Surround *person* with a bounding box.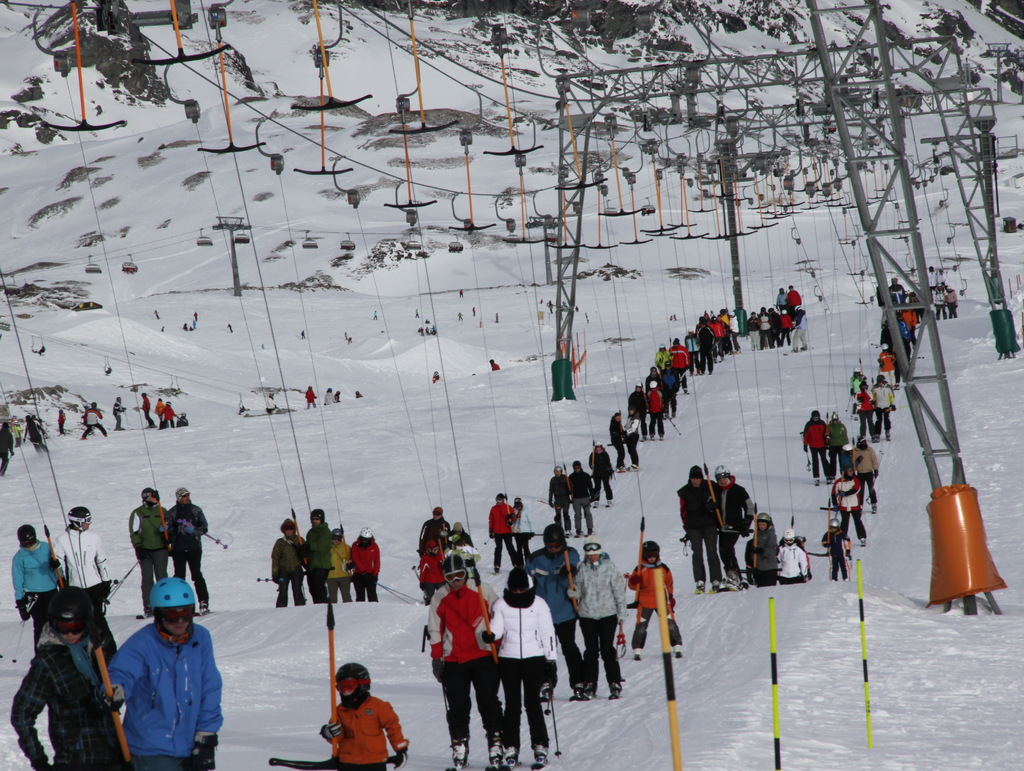
[185,321,189,331].
